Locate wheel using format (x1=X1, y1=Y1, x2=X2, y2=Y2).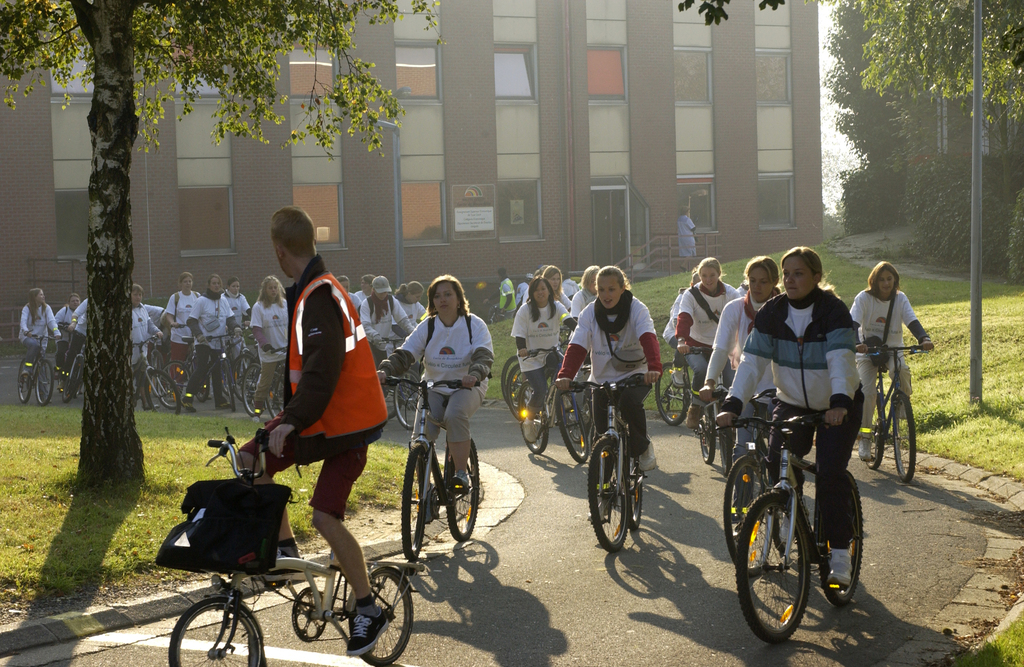
(x1=623, y1=457, x2=642, y2=529).
